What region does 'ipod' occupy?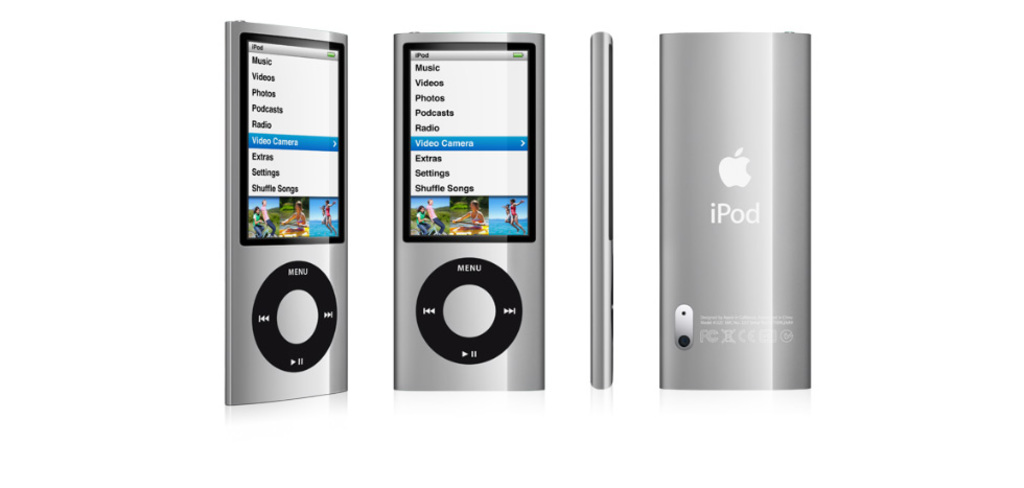
rect(390, 28, 544, 393).
